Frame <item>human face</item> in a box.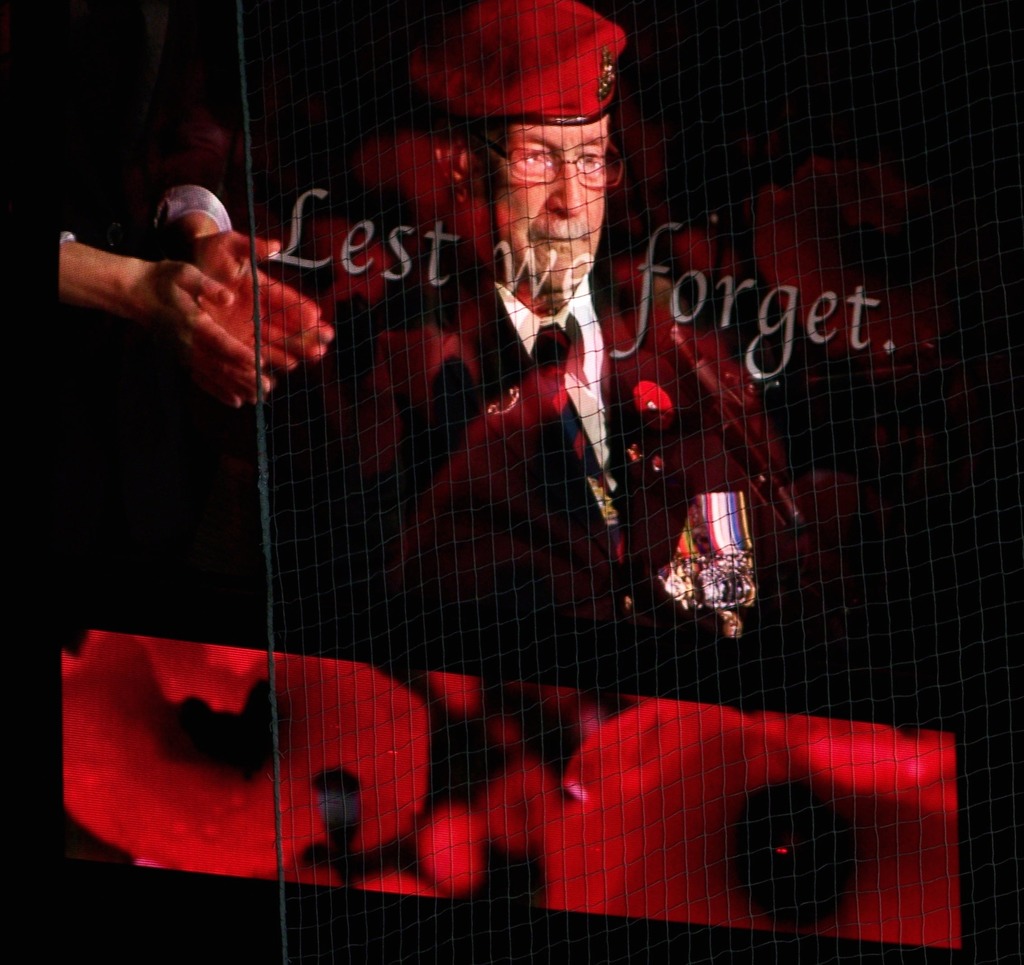
pyautogui.locateOnScreen(465, 115, 609, 298).
